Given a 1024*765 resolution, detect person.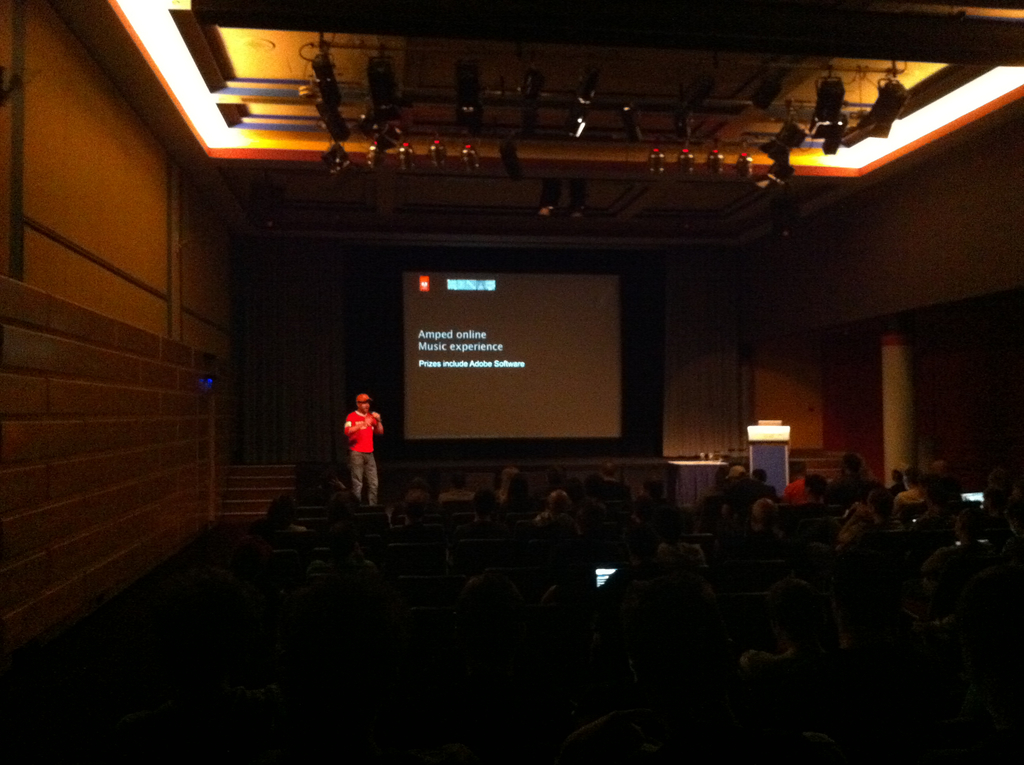
(x1=536, y1=481, x2=579, y2=524).
